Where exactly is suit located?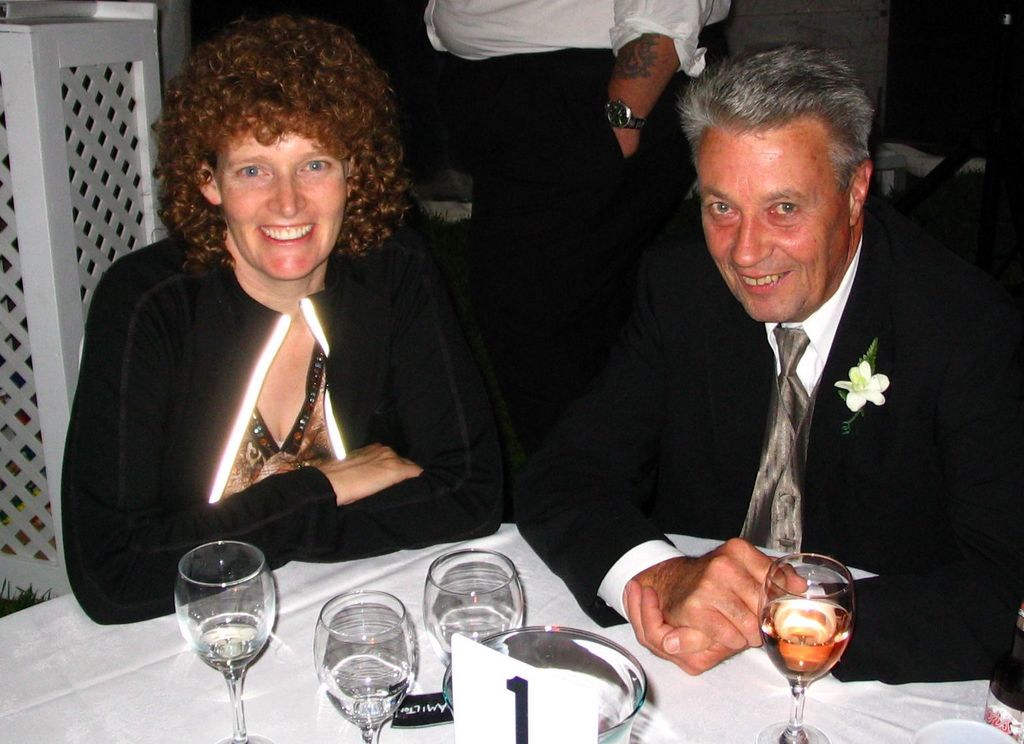
Its bounding box is bbox=(628, 123, 1008, 659).
